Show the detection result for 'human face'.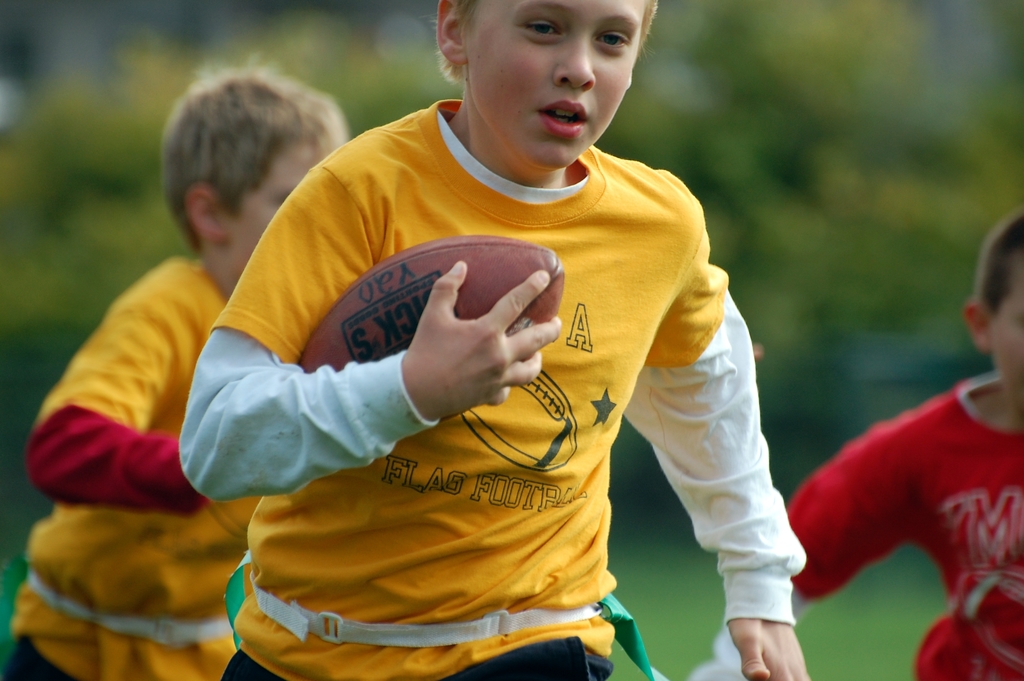
(467, 1, 643, 160).
